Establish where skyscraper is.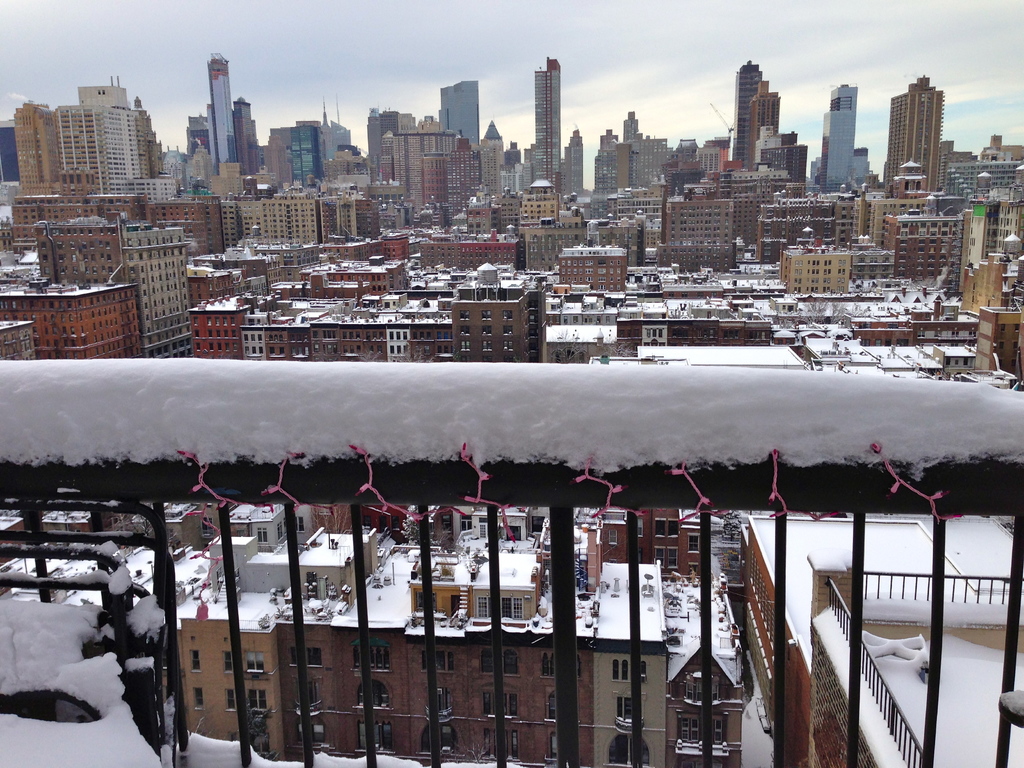
Established at (260, 125, 288, 182).
